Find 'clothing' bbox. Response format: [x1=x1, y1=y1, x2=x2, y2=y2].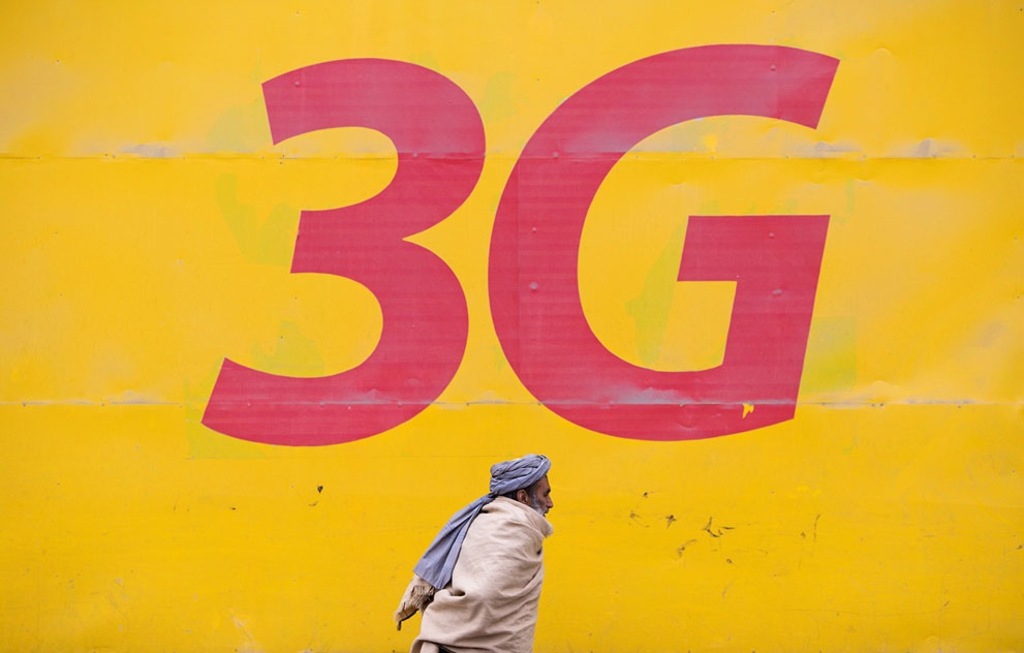
[x1=377, y1=476, x2=548, y2=640].
